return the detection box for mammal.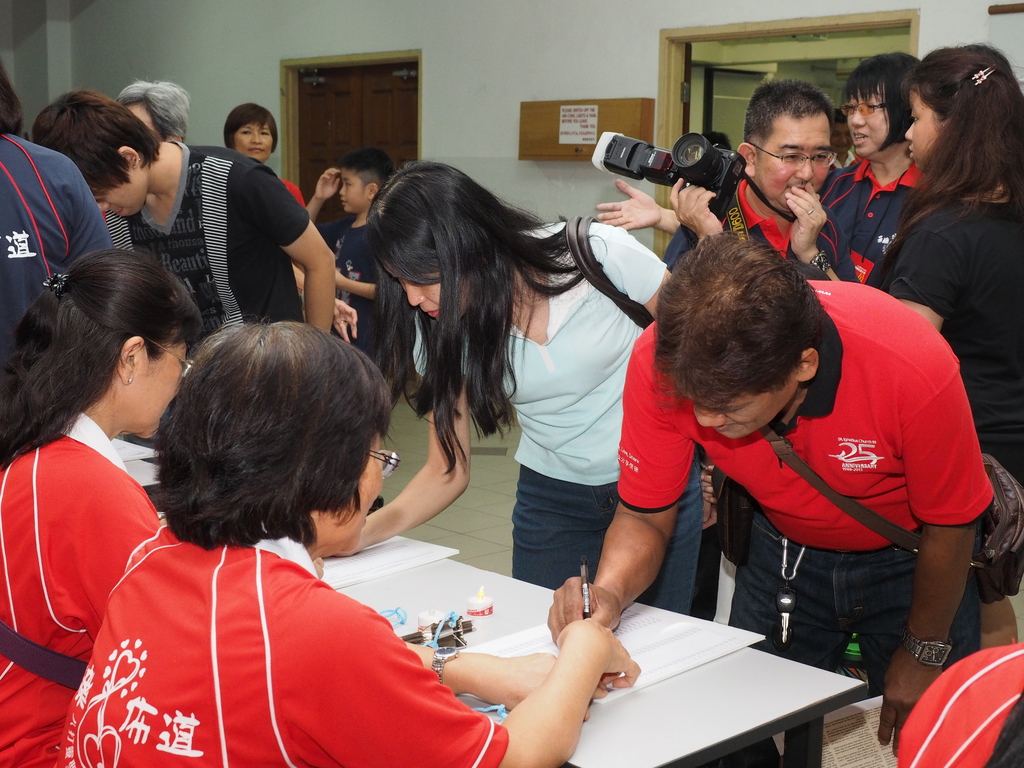
crop(664, 77, 866, 291).
